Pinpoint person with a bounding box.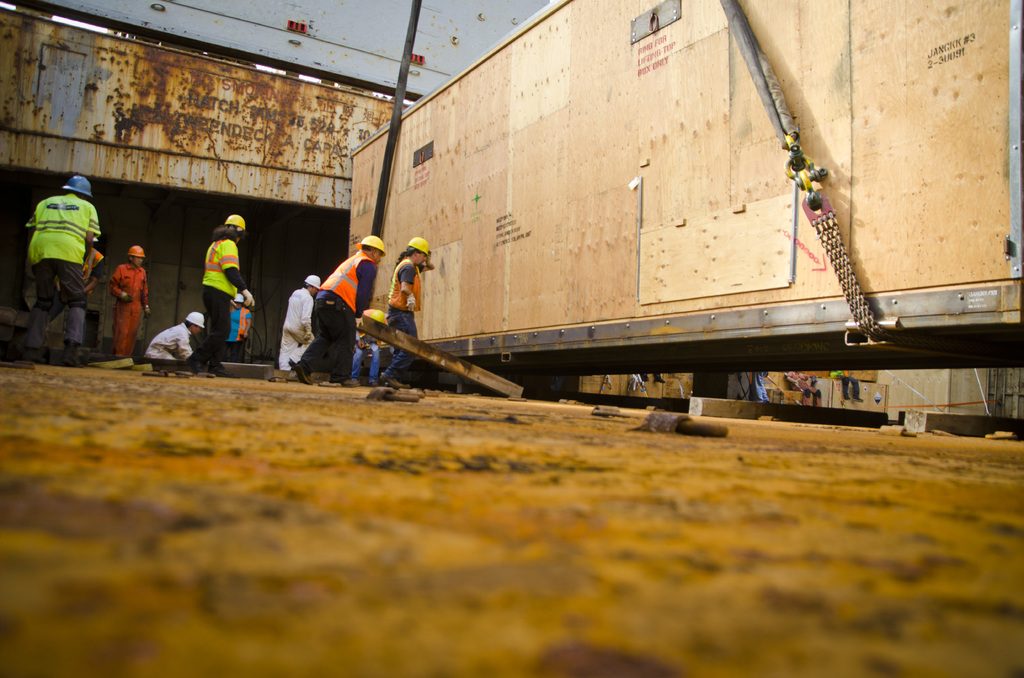
[21, 175, 101, 366].
